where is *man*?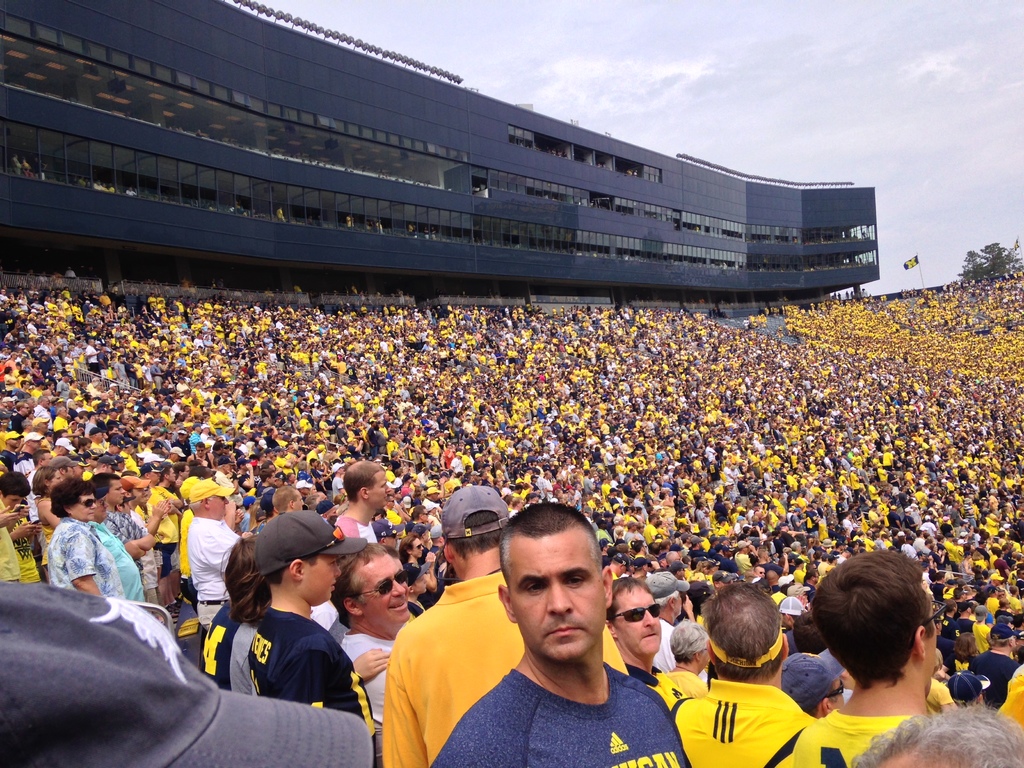
bbox=[22, 431, 44, 468].
